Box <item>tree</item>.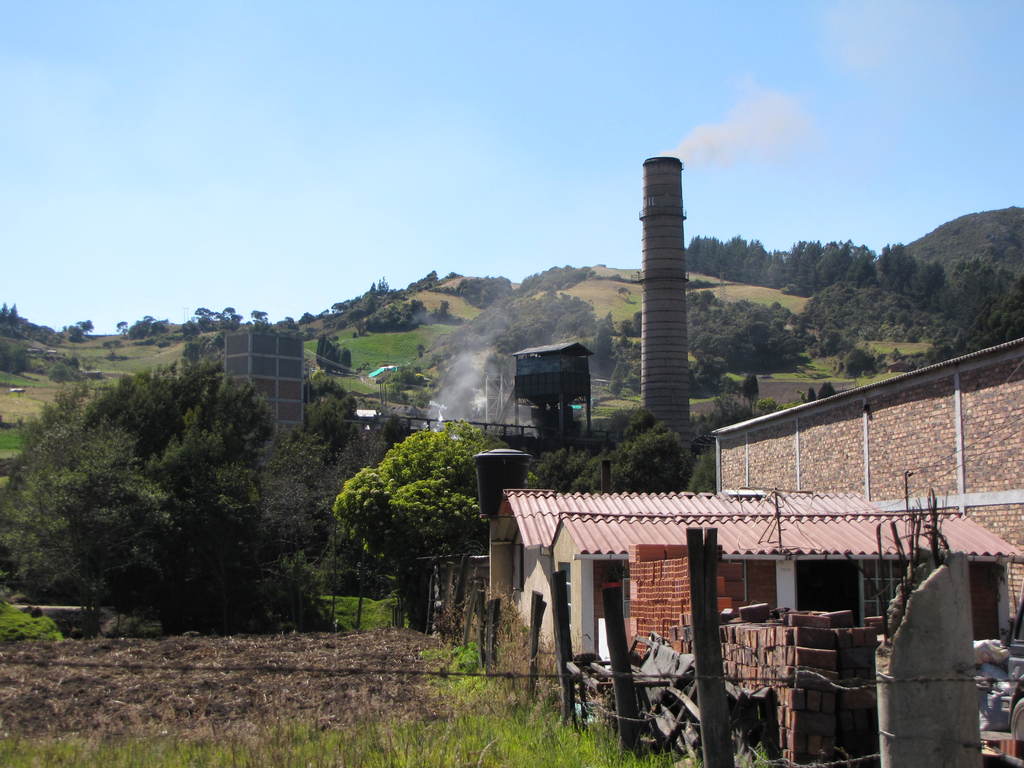
BBox(251, 308, 269, 328).
